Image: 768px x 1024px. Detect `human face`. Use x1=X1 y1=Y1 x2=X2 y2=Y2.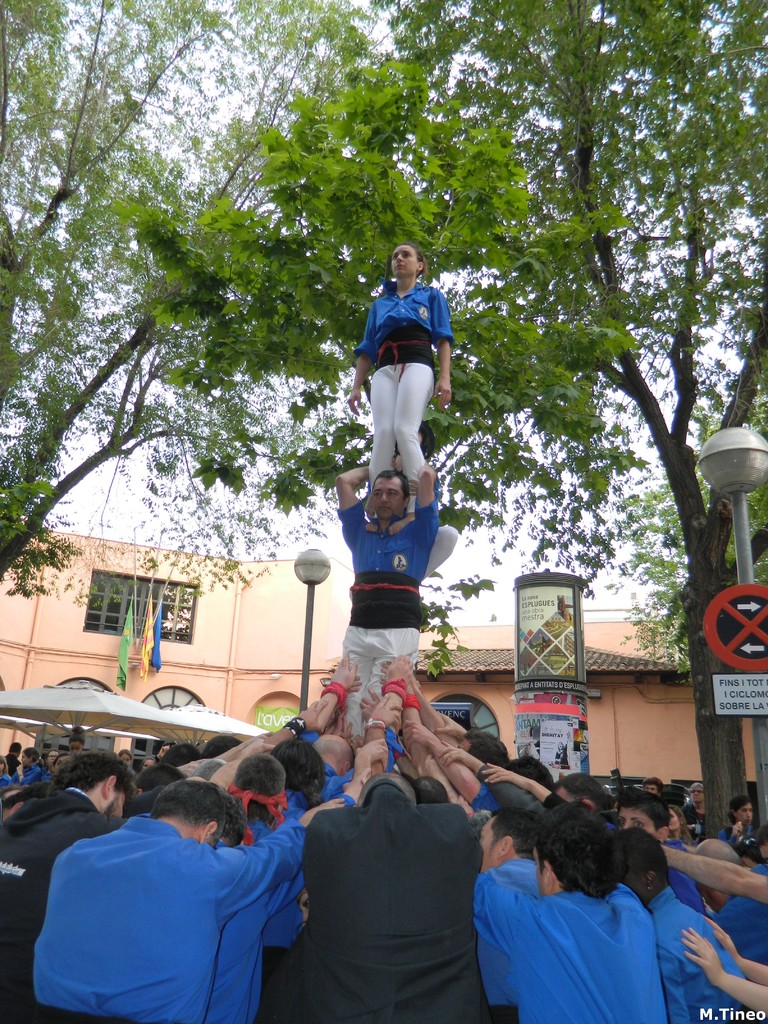
x1=393 y1=246 x2=417 y2=280.
